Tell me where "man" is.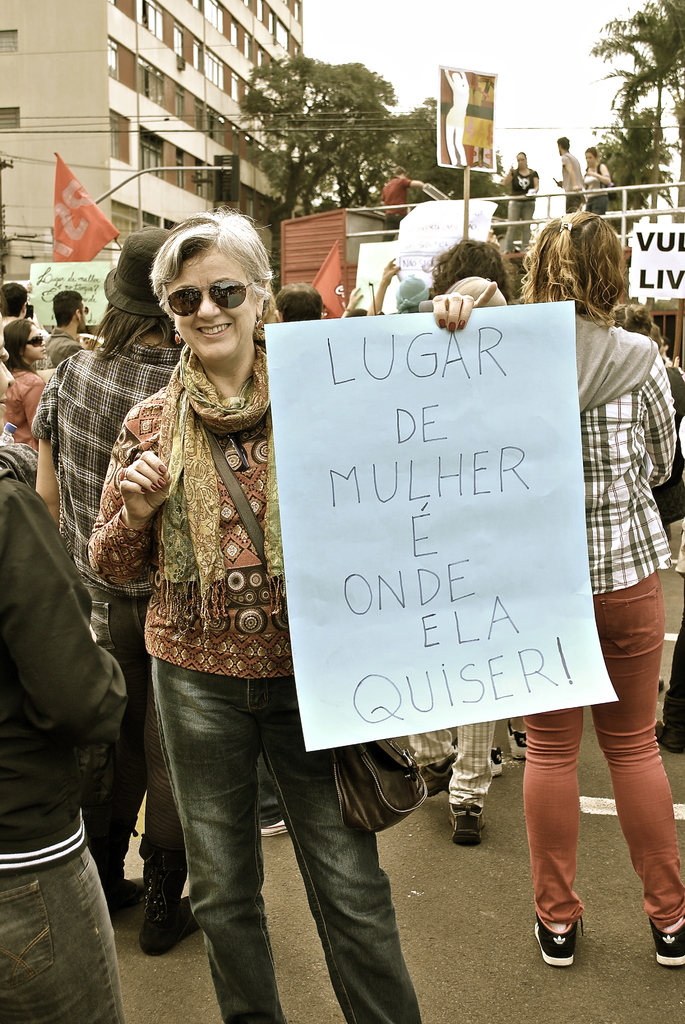
"man" is at (x1=382, y1=166, x2=424, y2=242).
